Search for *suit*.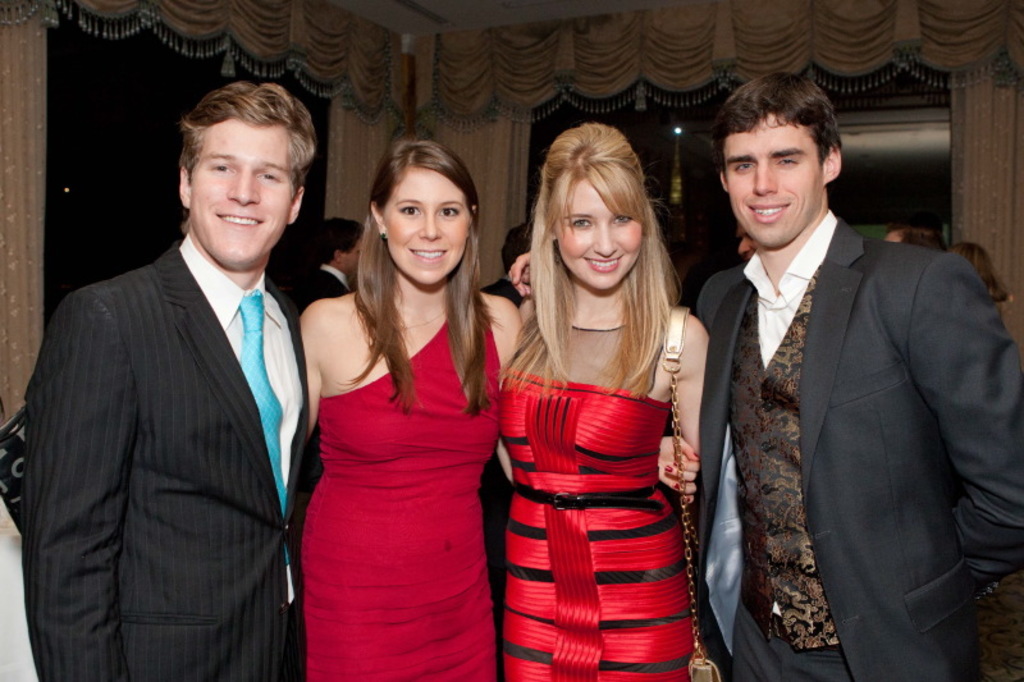
Found at [left=18, top=234, right=308, bottom=681].
